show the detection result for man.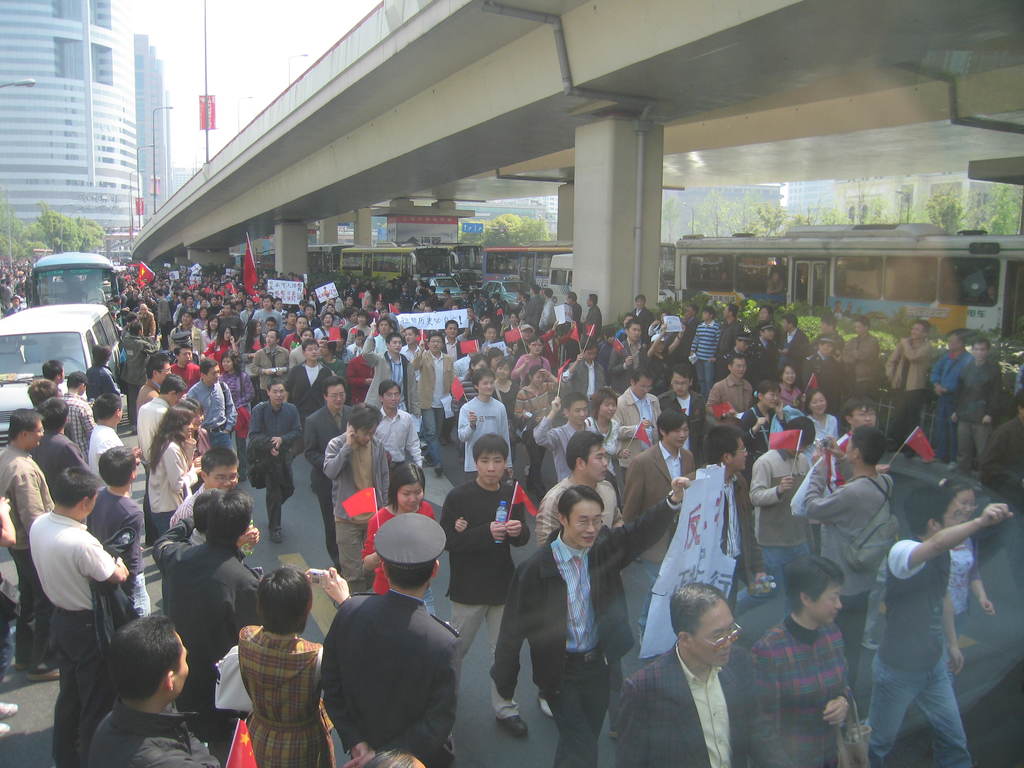
detection(543, 434, 624, 716).
